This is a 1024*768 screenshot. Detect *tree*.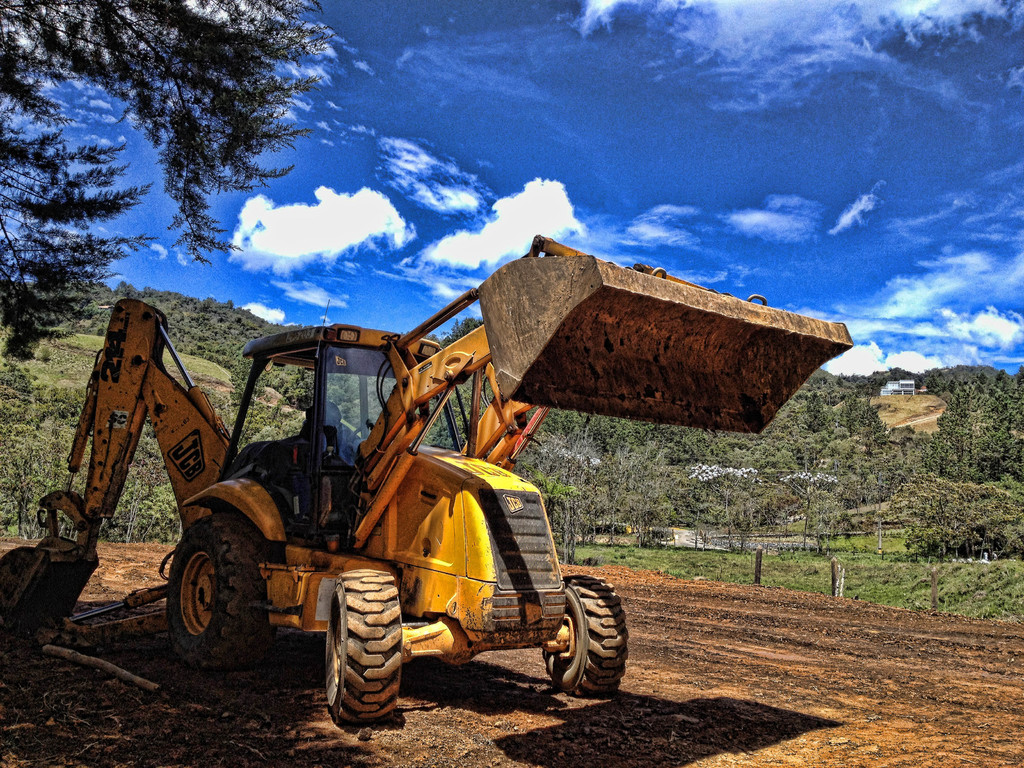
{"x1": 0, "y1": 54, "x2": 360, "y2": 329}.
